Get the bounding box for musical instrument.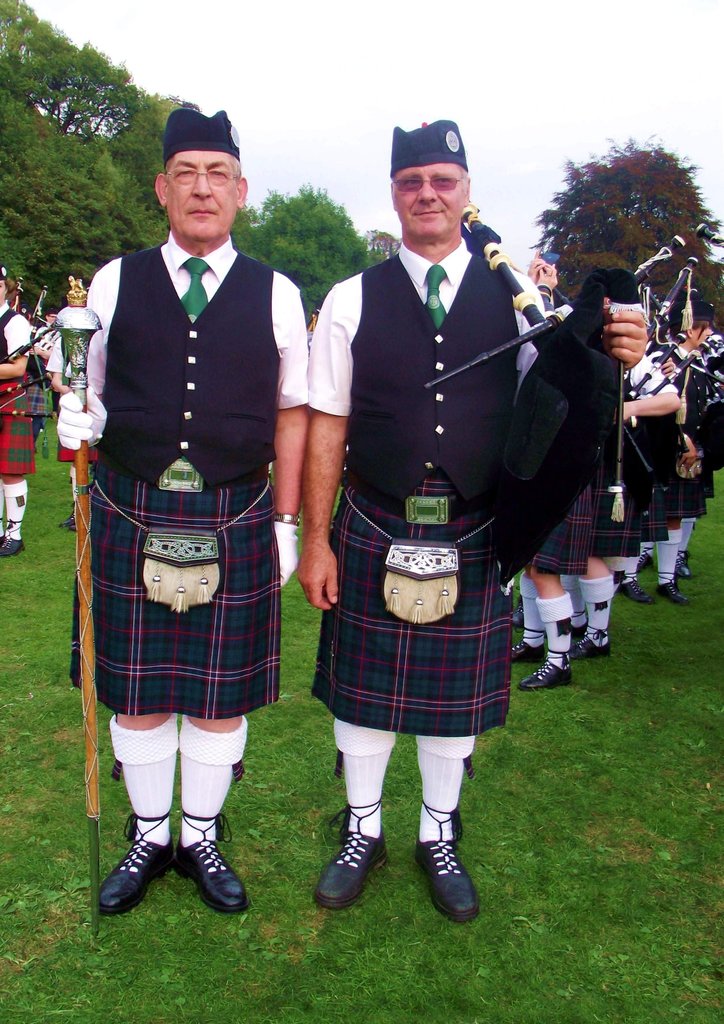
rect(44, 273, 104, 941).
